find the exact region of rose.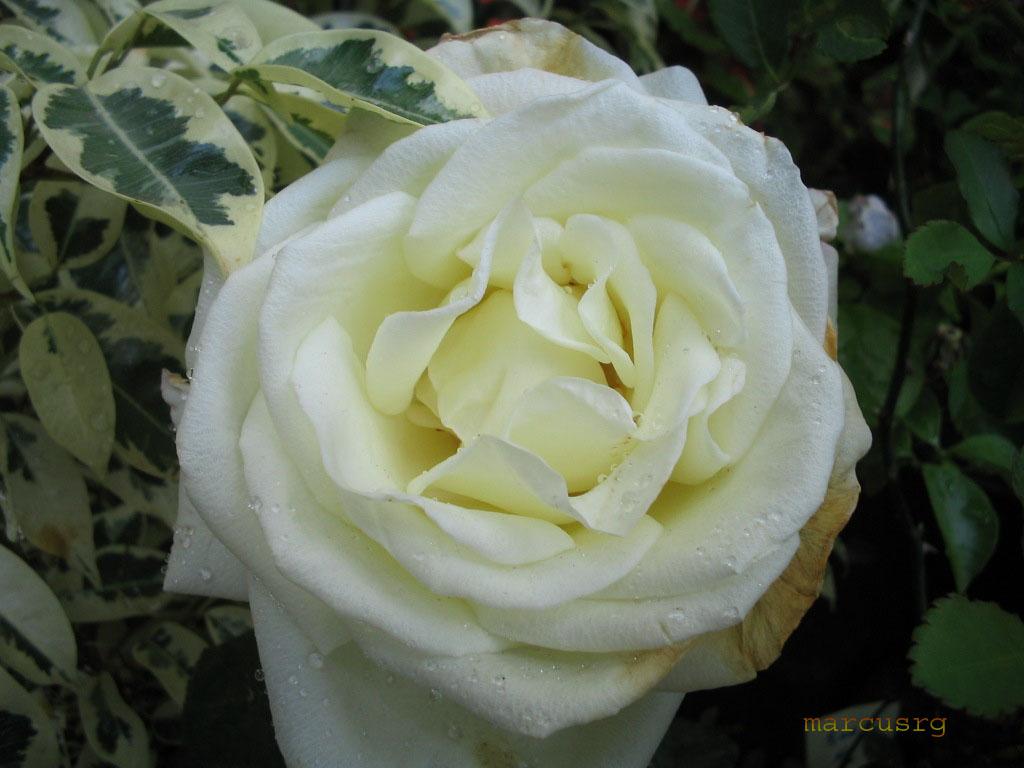
Exact region: (left=164, top=10, right=878, bottom=767).
